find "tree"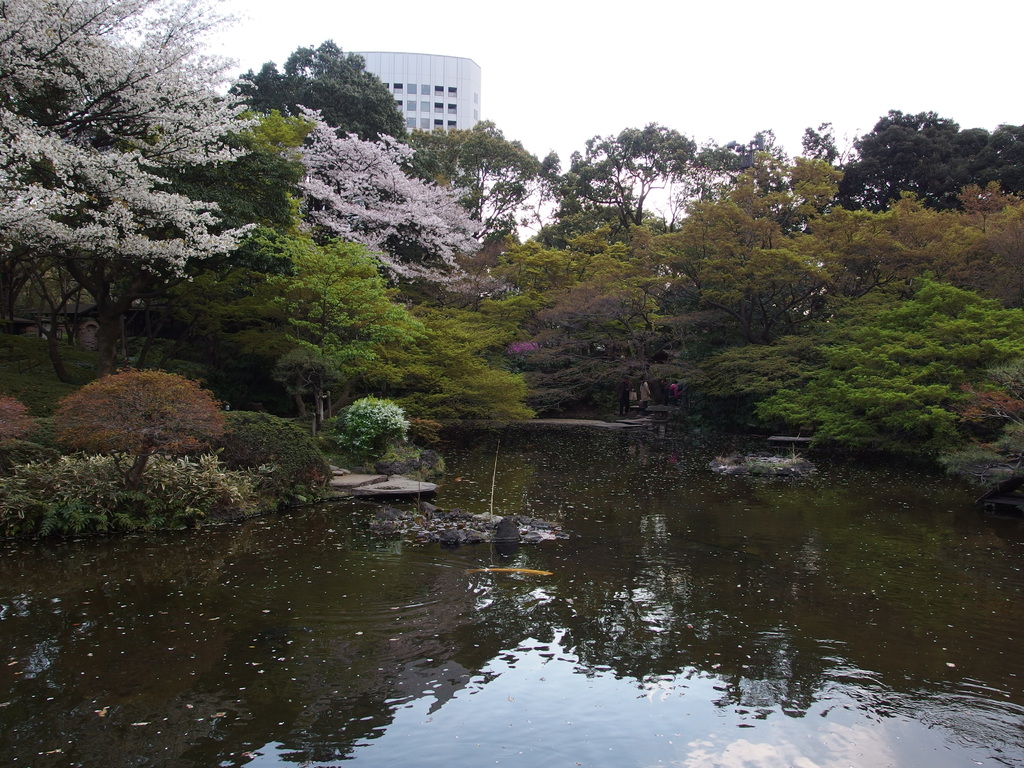
<region>3, 1, 267, 283</region>
